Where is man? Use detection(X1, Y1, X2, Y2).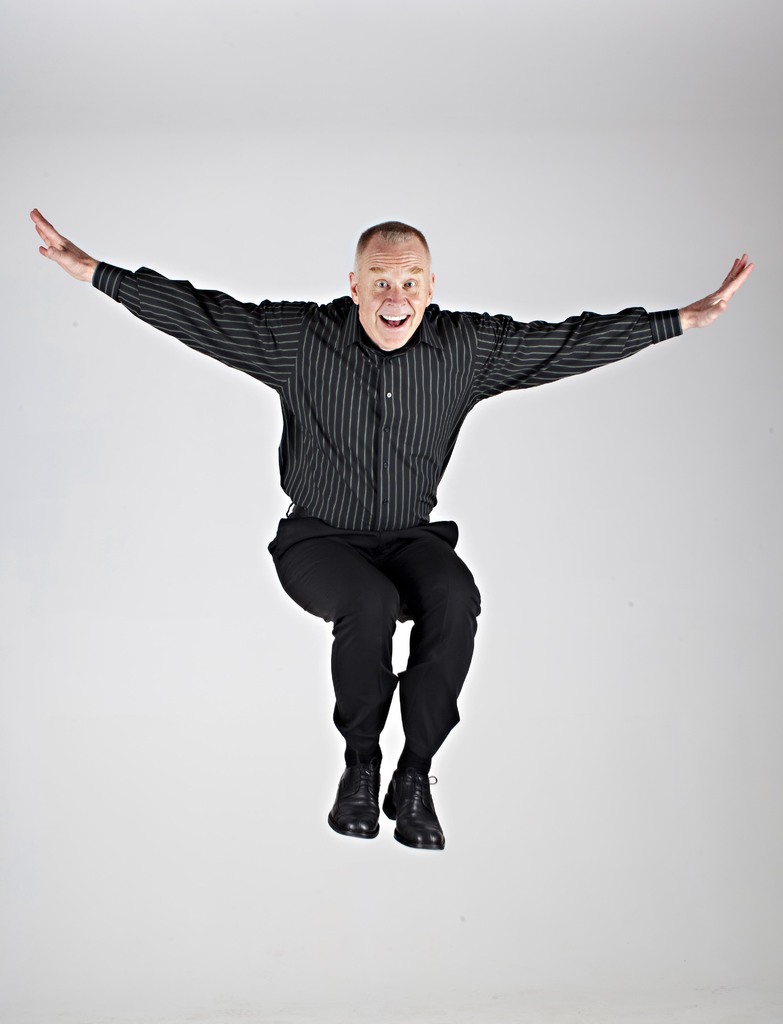
detection(52, 203, 758, 843).
